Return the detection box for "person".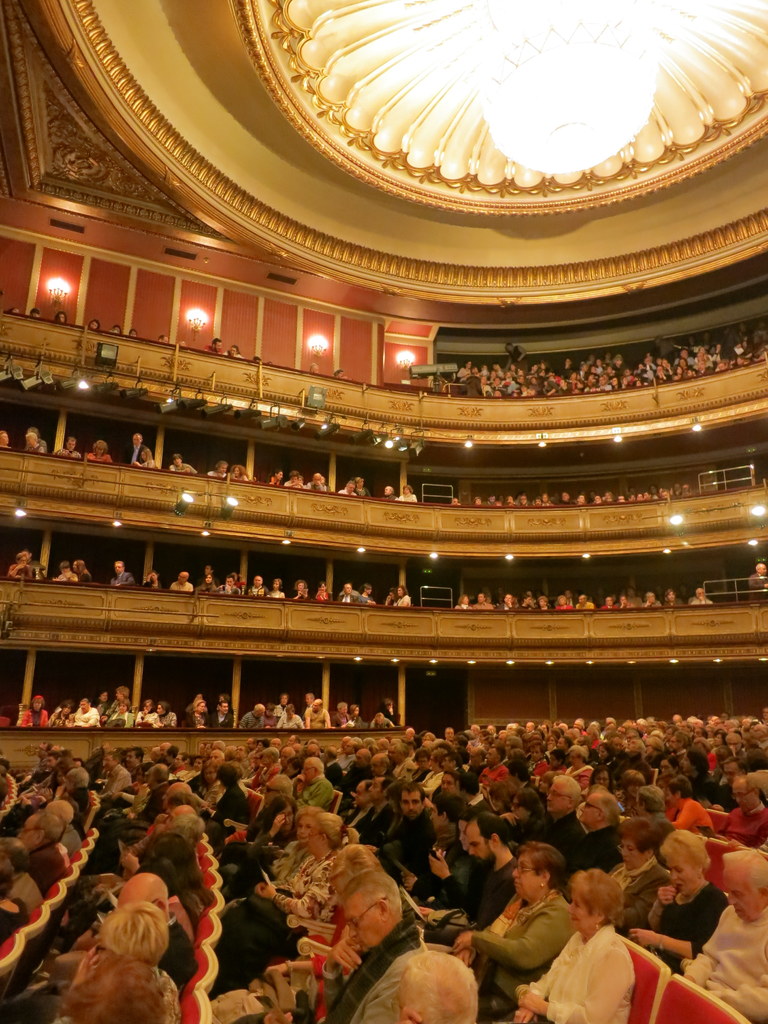
crop(288, 580, 307, 603).
